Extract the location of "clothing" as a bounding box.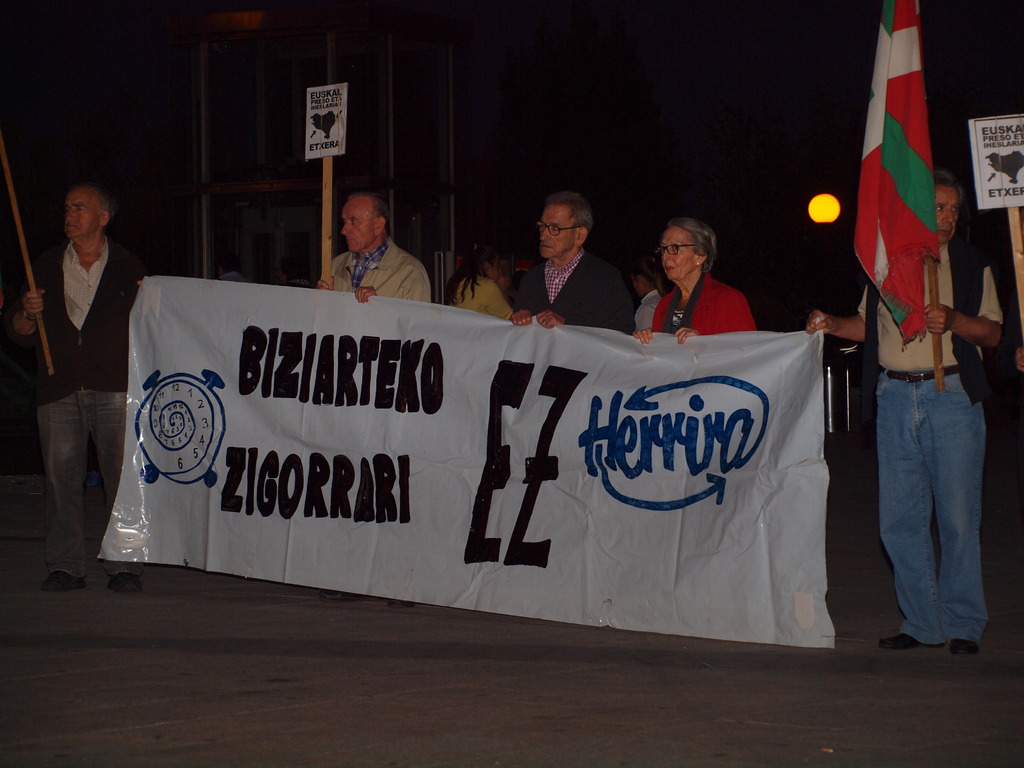
[652,269,762,333].
